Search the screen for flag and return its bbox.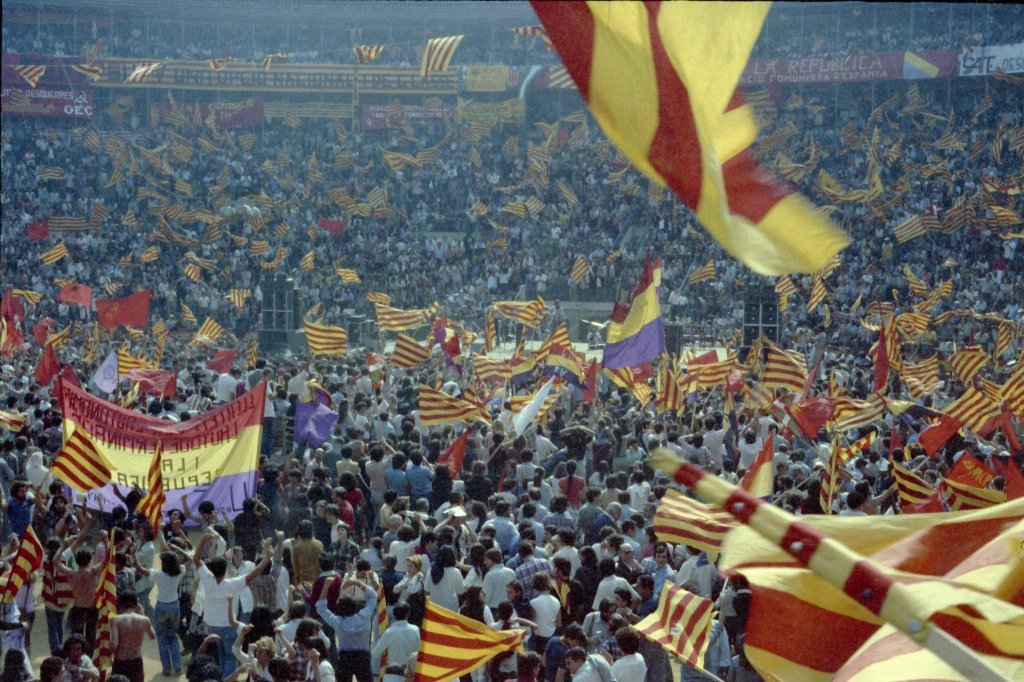
Found: bbox=[416, 380, 477, 427].
